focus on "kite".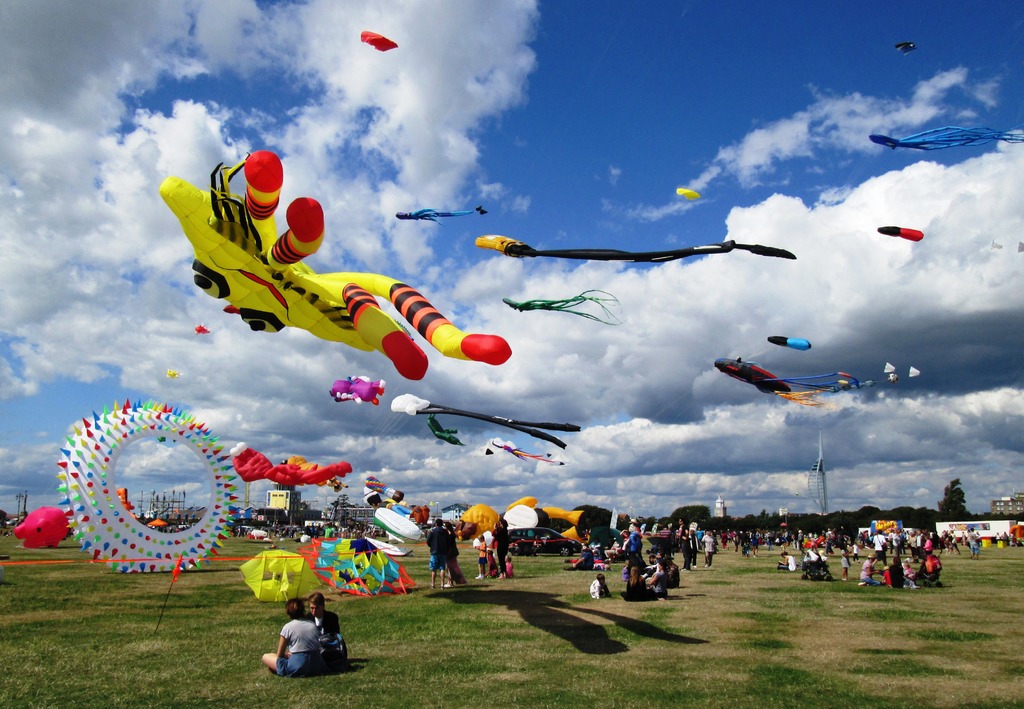
Focused at (360, 485, 421, 543).
